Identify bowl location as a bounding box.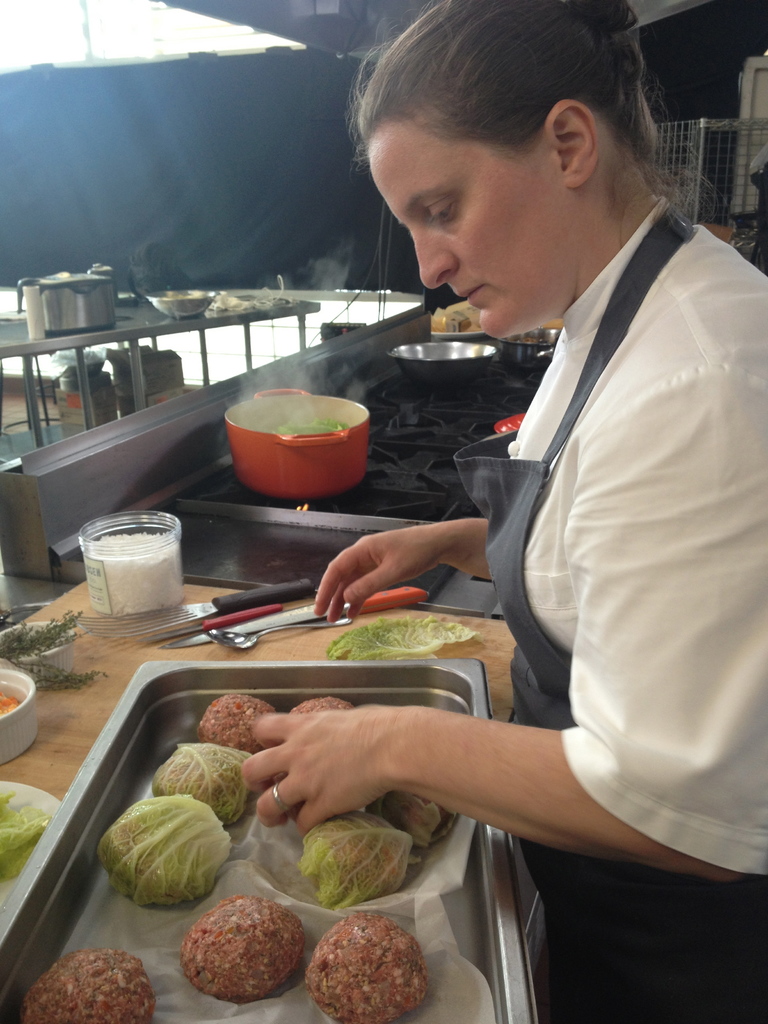
<box>500,328,564,369</box>.
